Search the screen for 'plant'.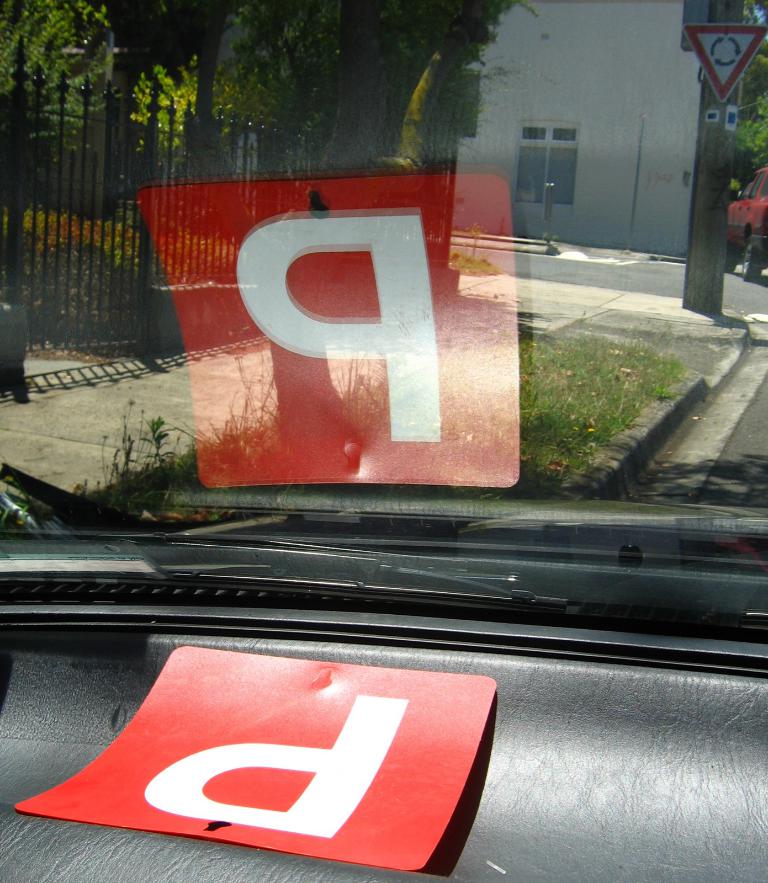
Found at 439,224,504,279.
